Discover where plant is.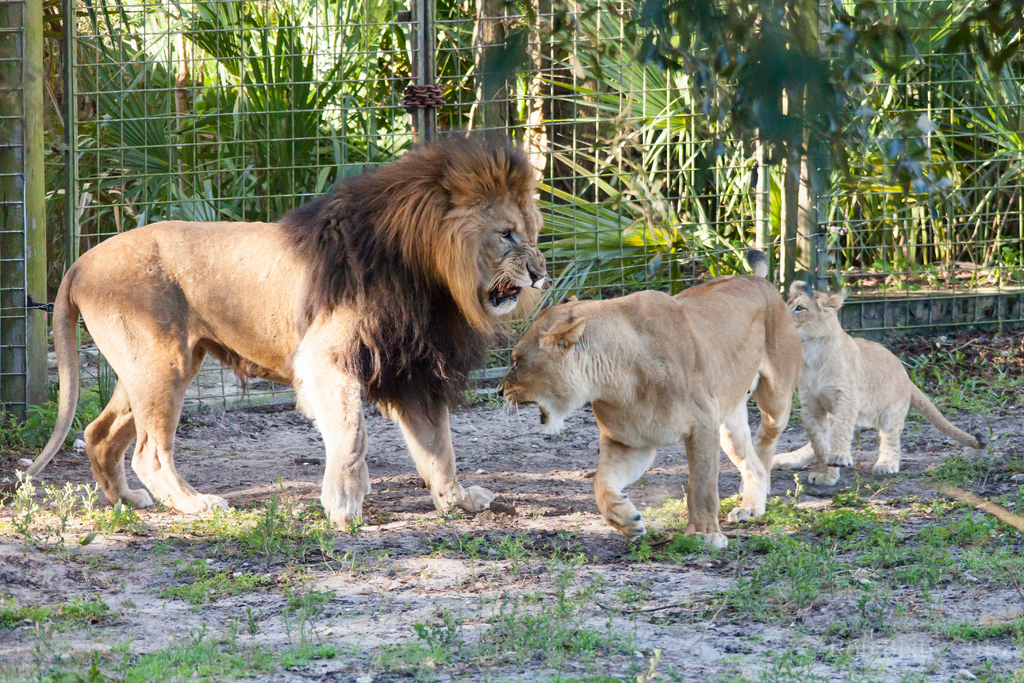
Discovered at detection(751, 646, 815, 682).
